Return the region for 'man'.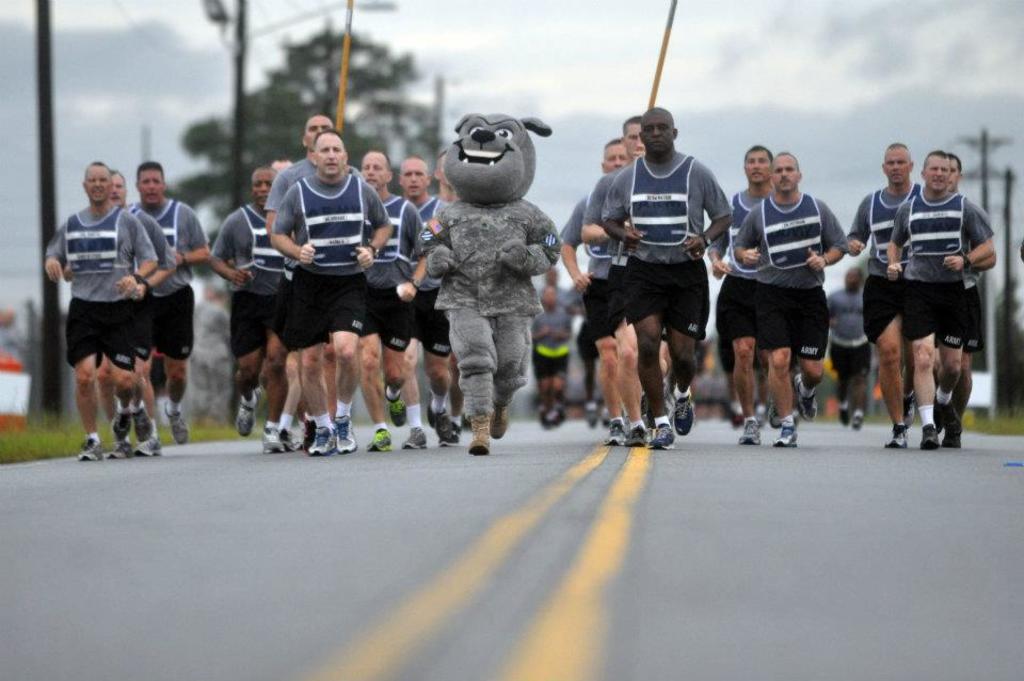
<region>208, 163, 290, 454</region>.
